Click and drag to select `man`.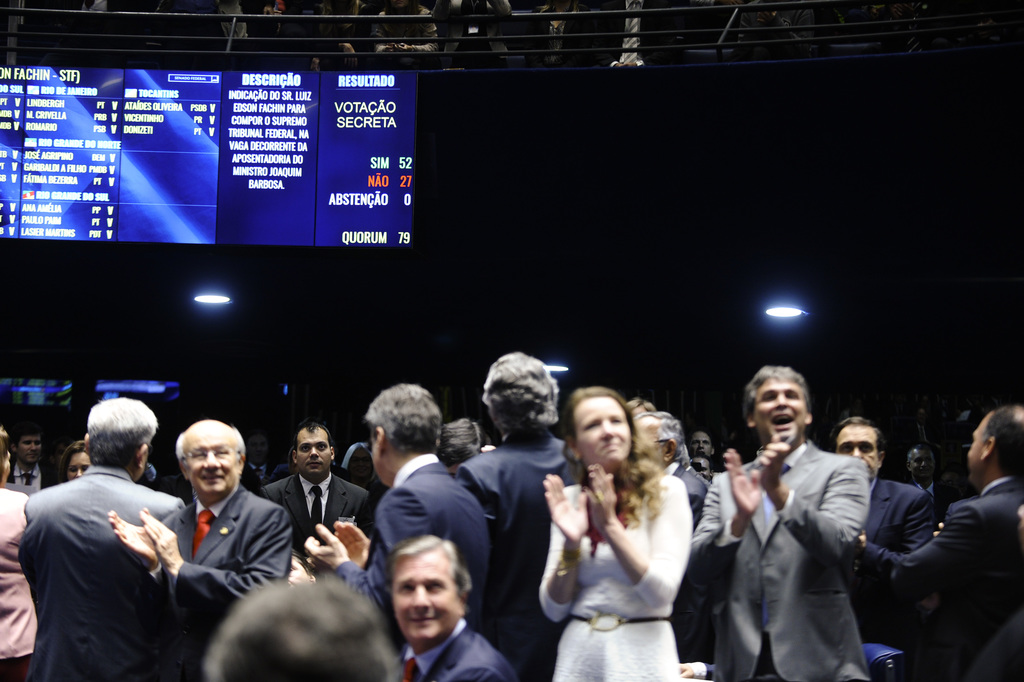
Selection: 17, 398, 181, 681.
